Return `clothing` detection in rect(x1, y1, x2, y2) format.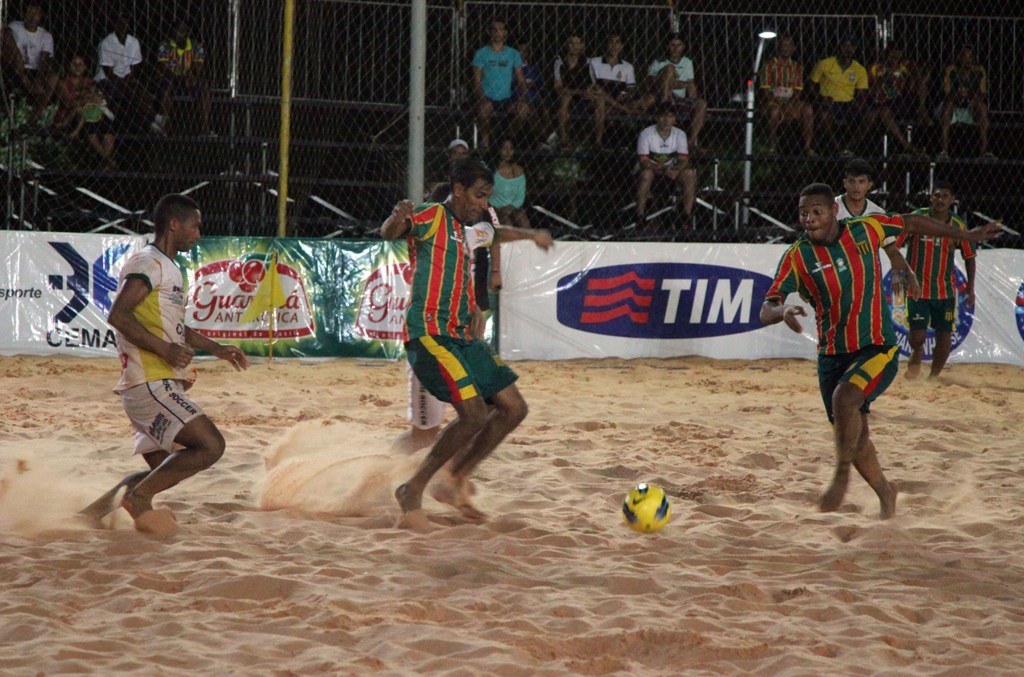
rect(471, 211, 497, 315).
